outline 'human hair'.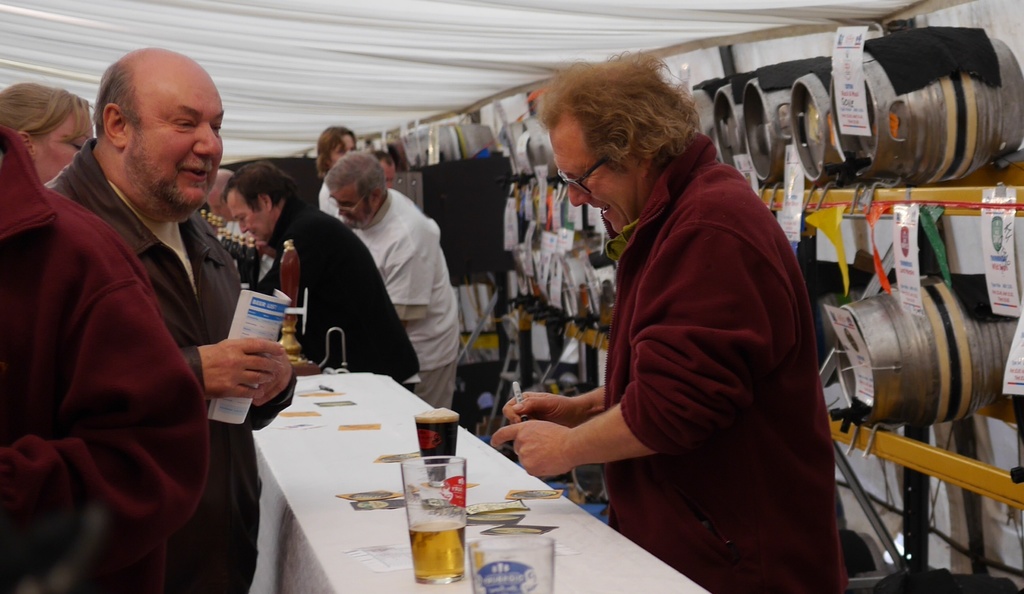
Outline: (314, 123, 356, 177).
